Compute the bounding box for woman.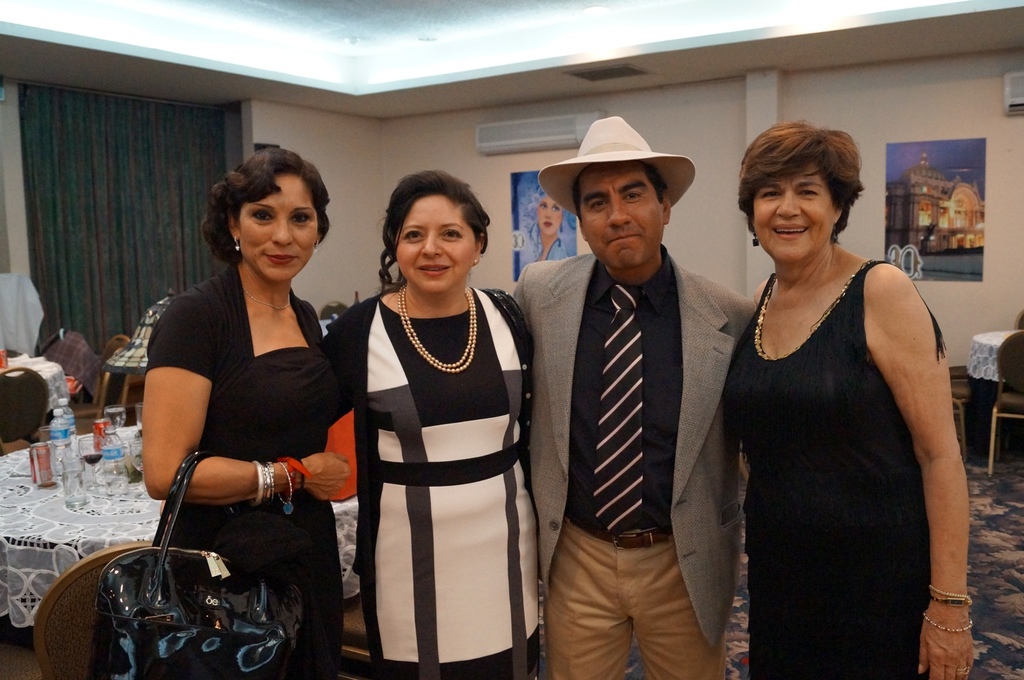
locate(325, 172, 545, 679).
